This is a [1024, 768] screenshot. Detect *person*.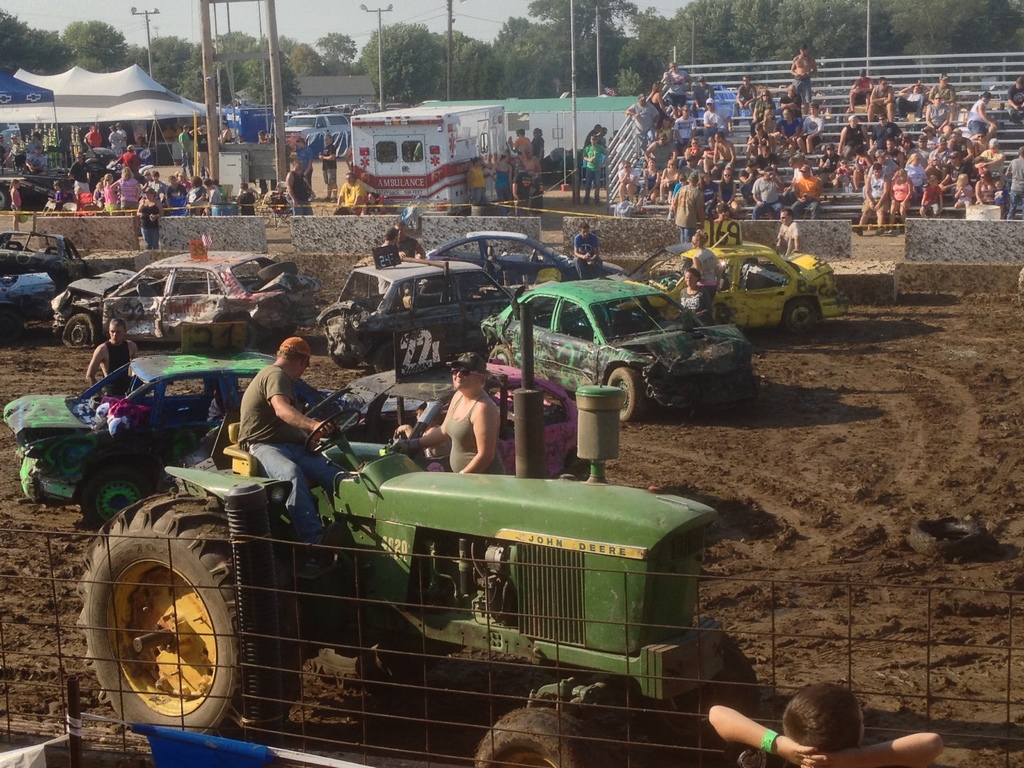
410:360:522:494.
